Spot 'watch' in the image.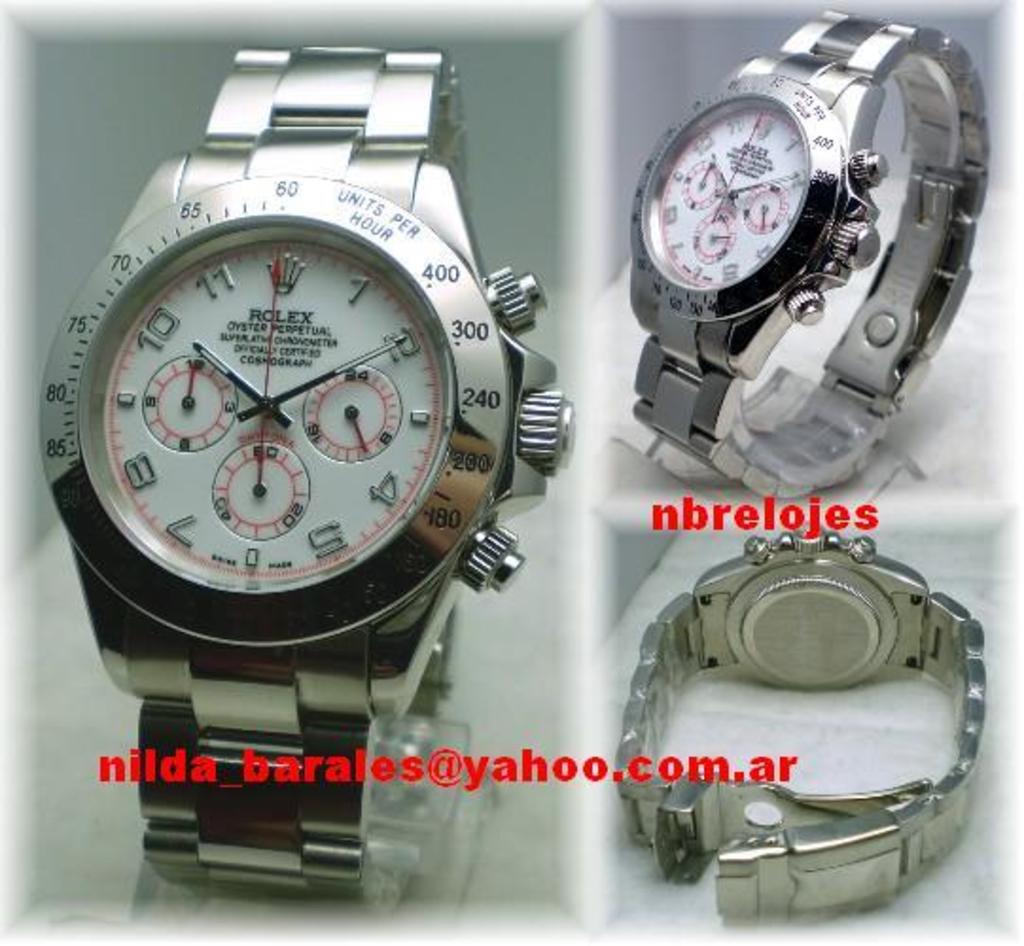
'watch' found at detection(596, 524, 982, 927).
